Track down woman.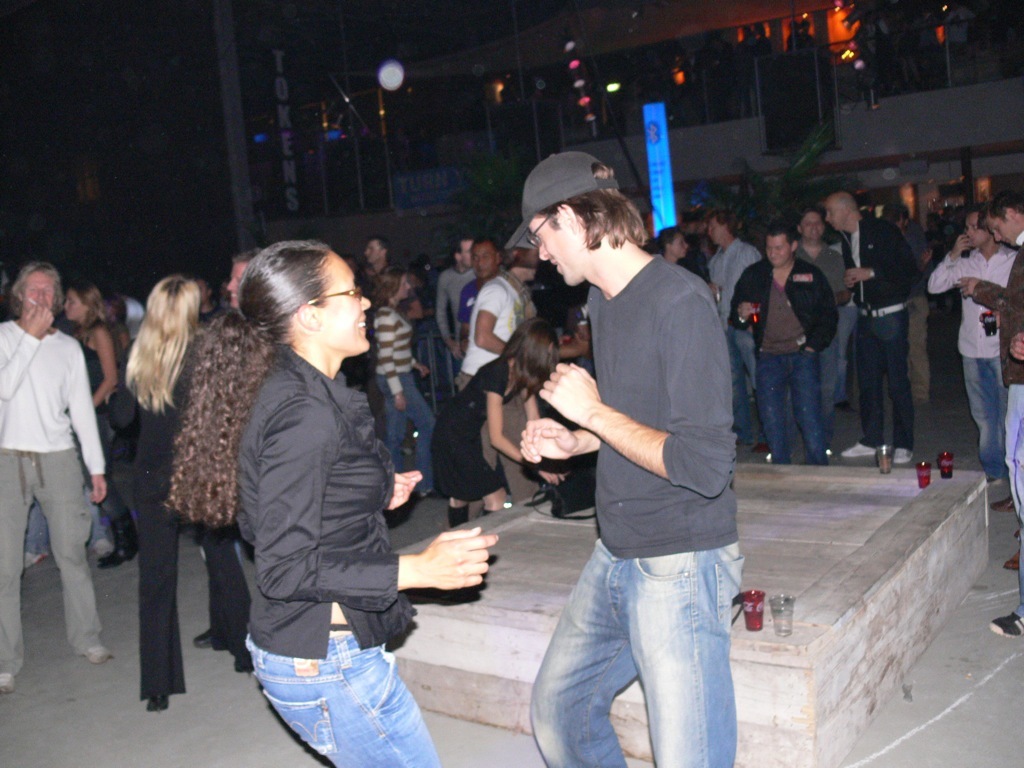
Tracked to Rect(369, 254, 452, 490).
